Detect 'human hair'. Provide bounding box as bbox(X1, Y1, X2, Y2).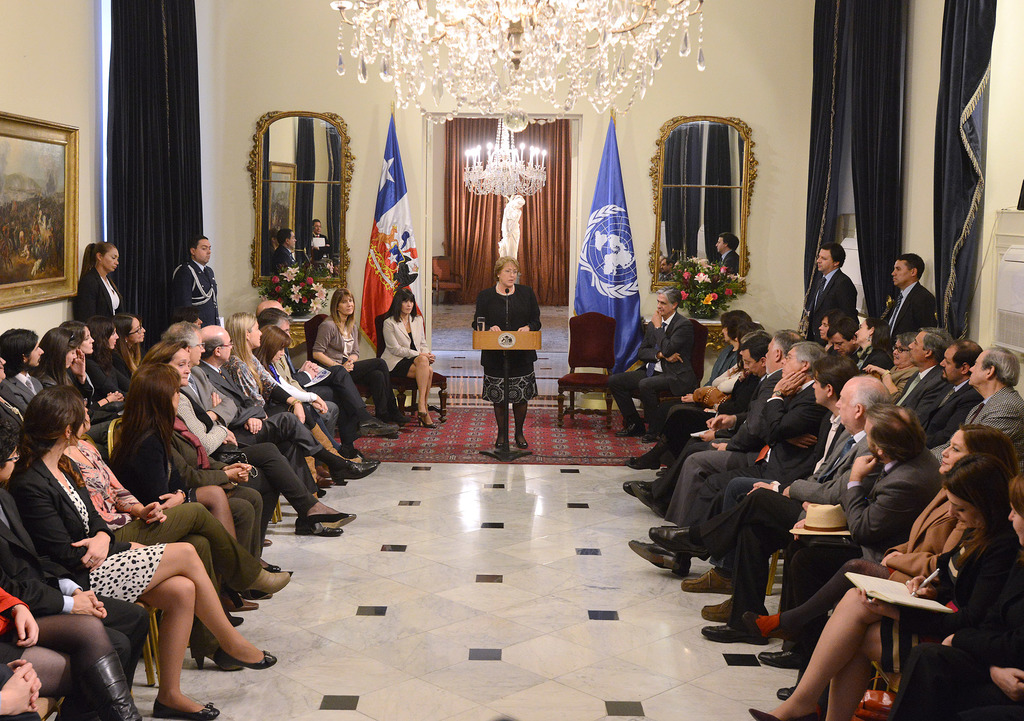
bbox(735, 332, 766, 357).
